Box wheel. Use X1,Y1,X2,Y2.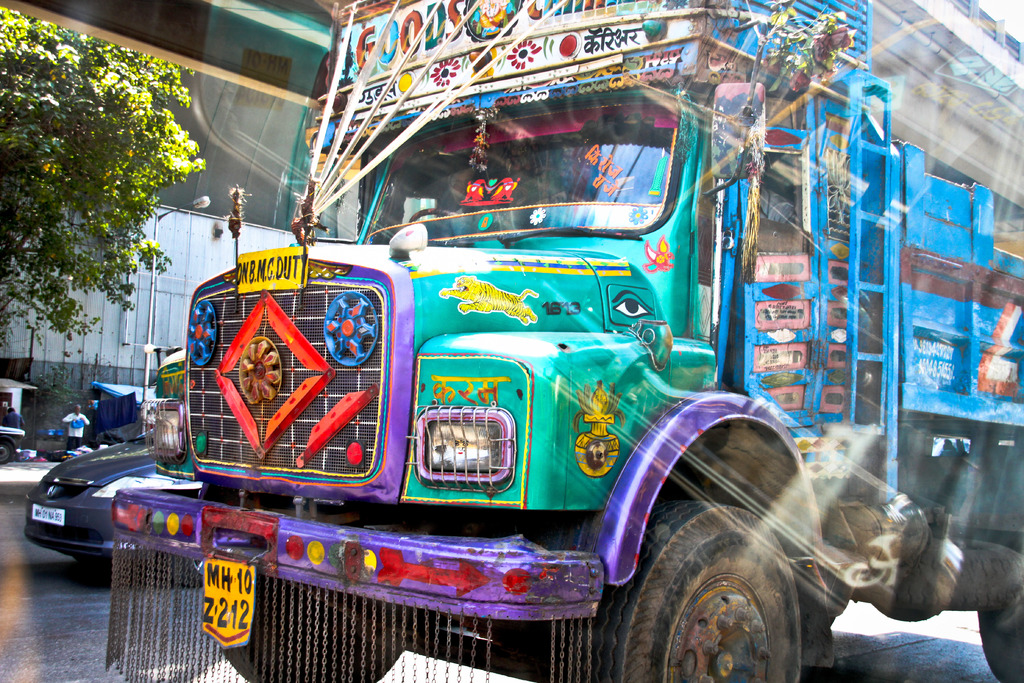
977,538,1023,682.
